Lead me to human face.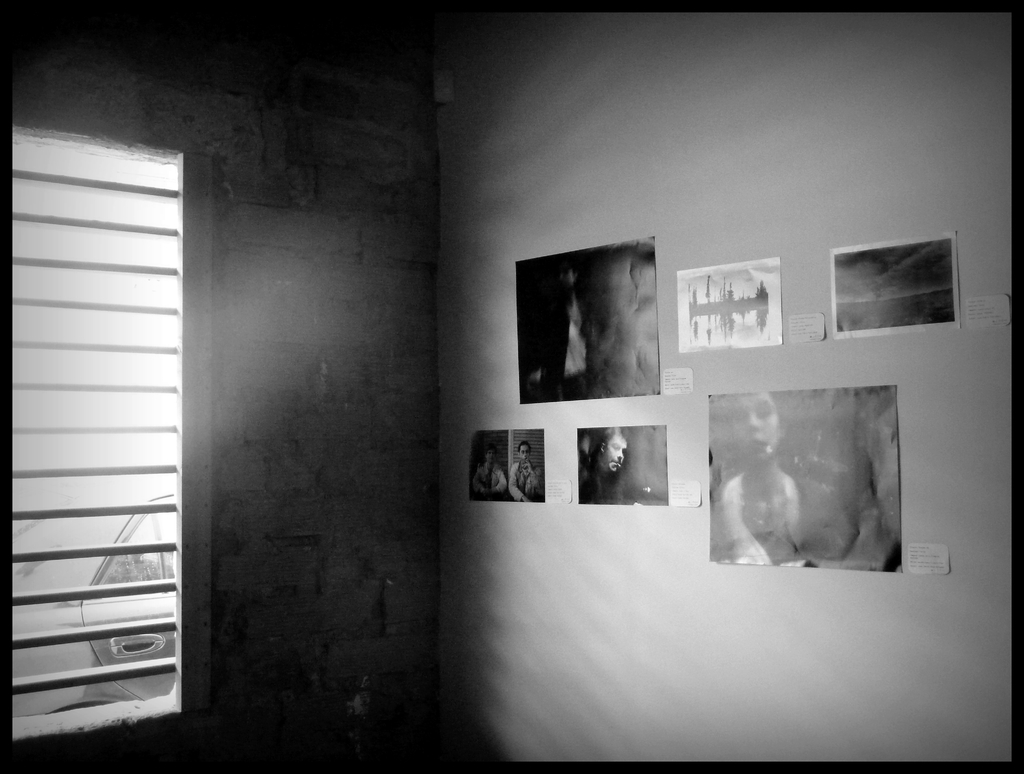
Lead to crop(507, 440, 532, 467).
